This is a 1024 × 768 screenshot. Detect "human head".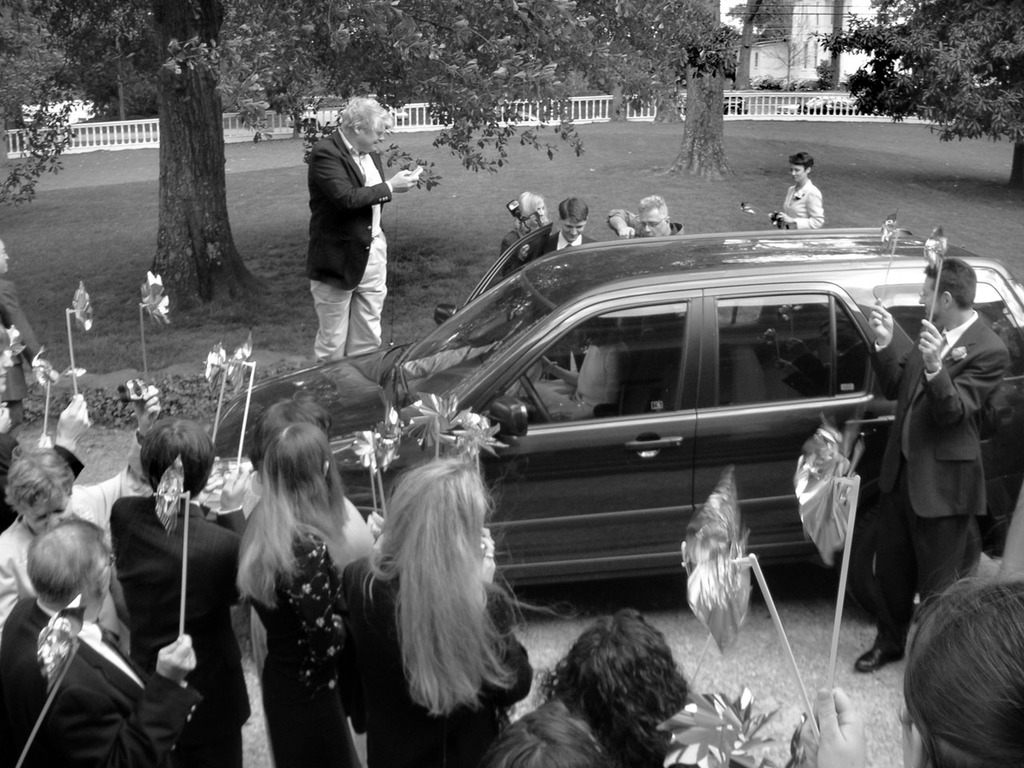
locate(262, 423, 331, 502).
